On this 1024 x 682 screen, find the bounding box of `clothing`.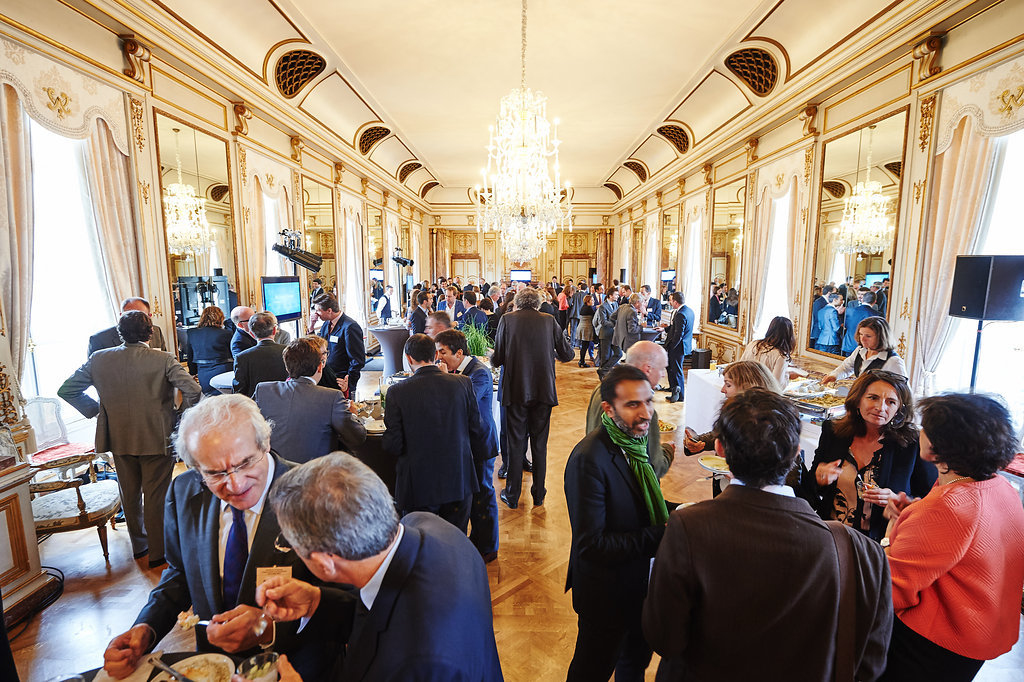
Bounding box: box=[741, 334, 790, 396].
